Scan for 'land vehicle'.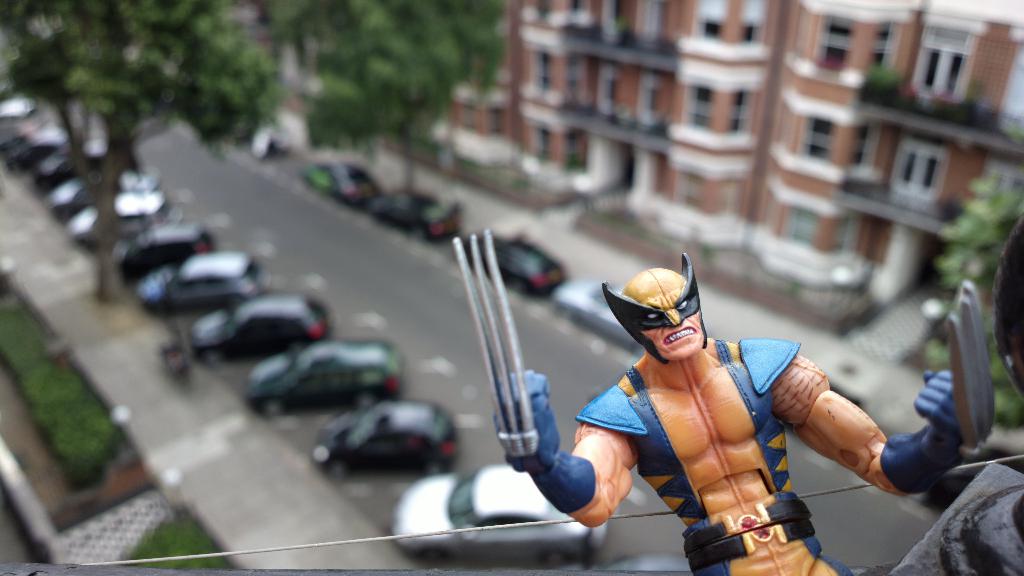
Scan result: <box>187,290,328,369</box>.
